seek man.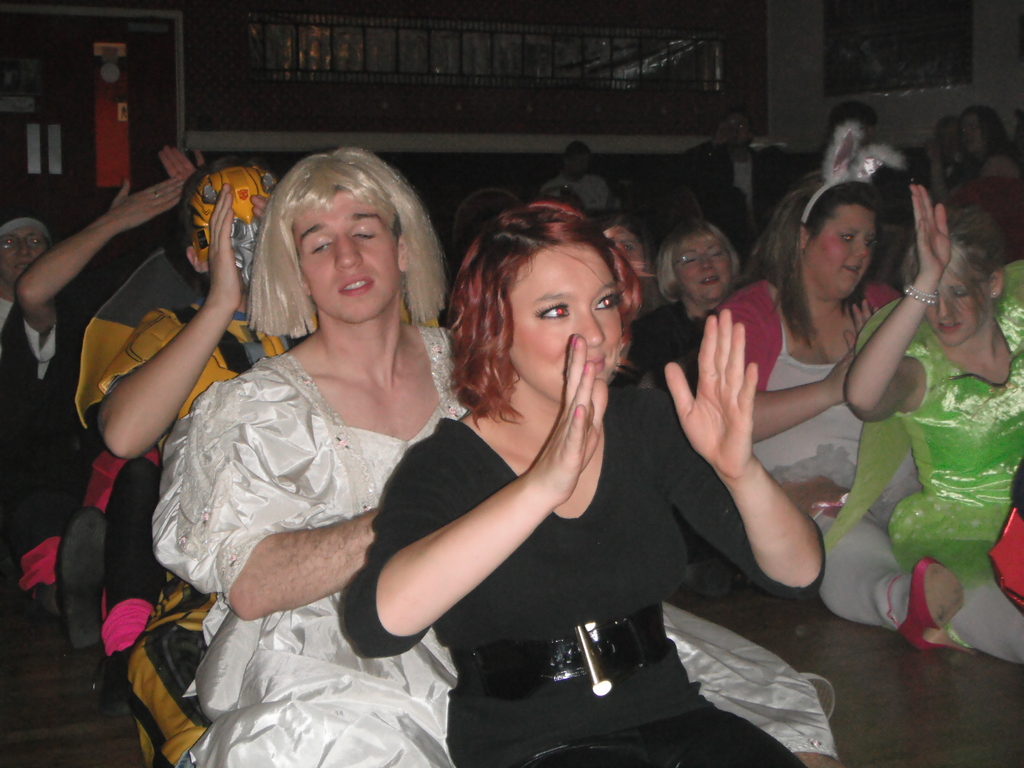
<bbox>820, 104, 890, 186</bbox>.
